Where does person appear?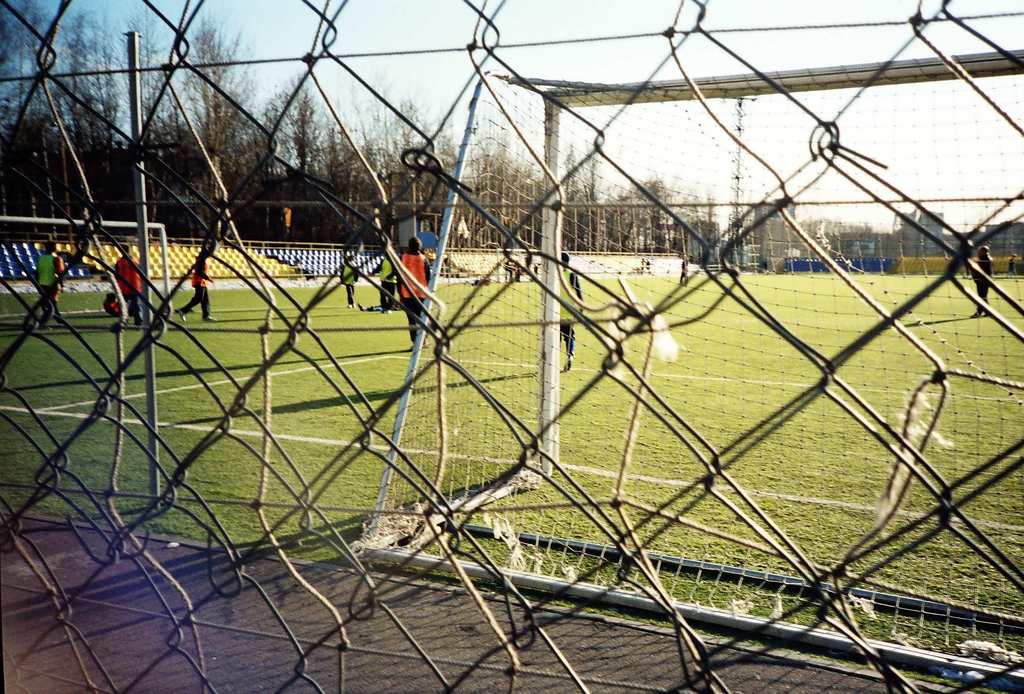
Appears at (368, 247, 398, 315).
